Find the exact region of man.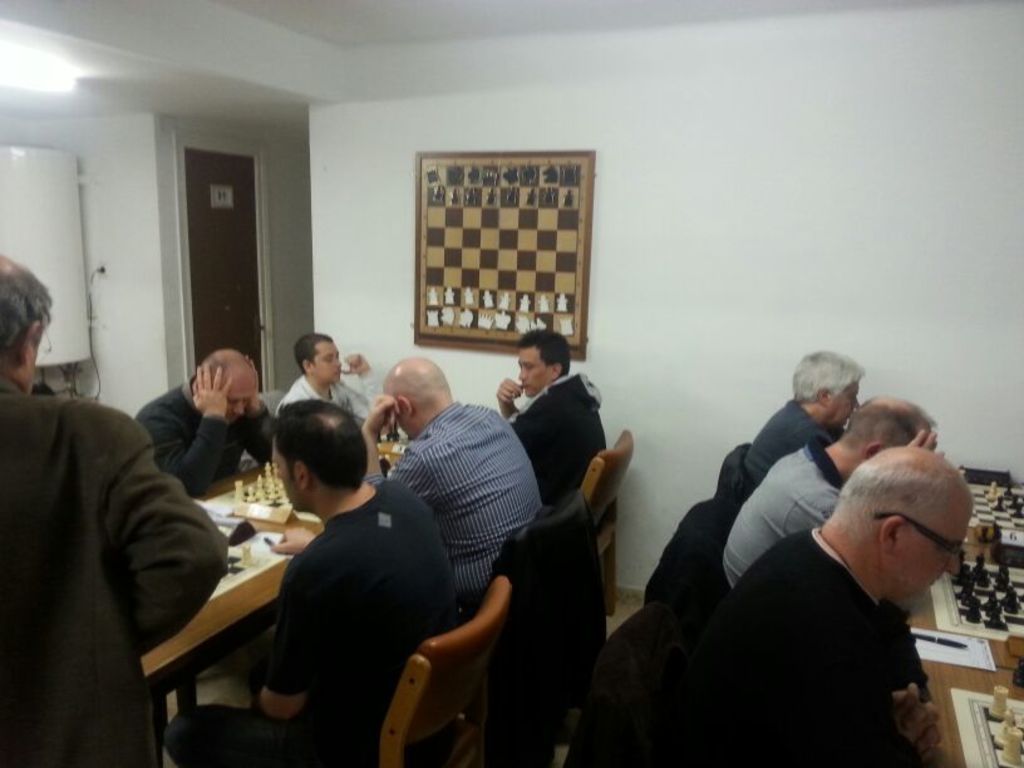
Exact region: box=[717, 350, 860, 496].
